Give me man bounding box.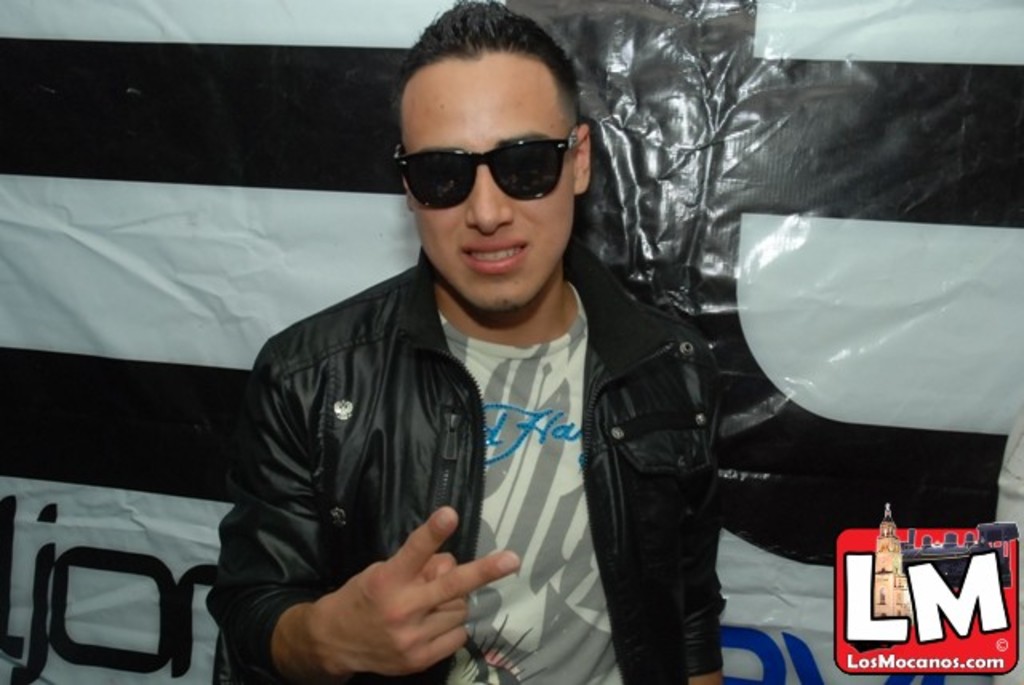
bbox=(192, 30, 765, 684).
